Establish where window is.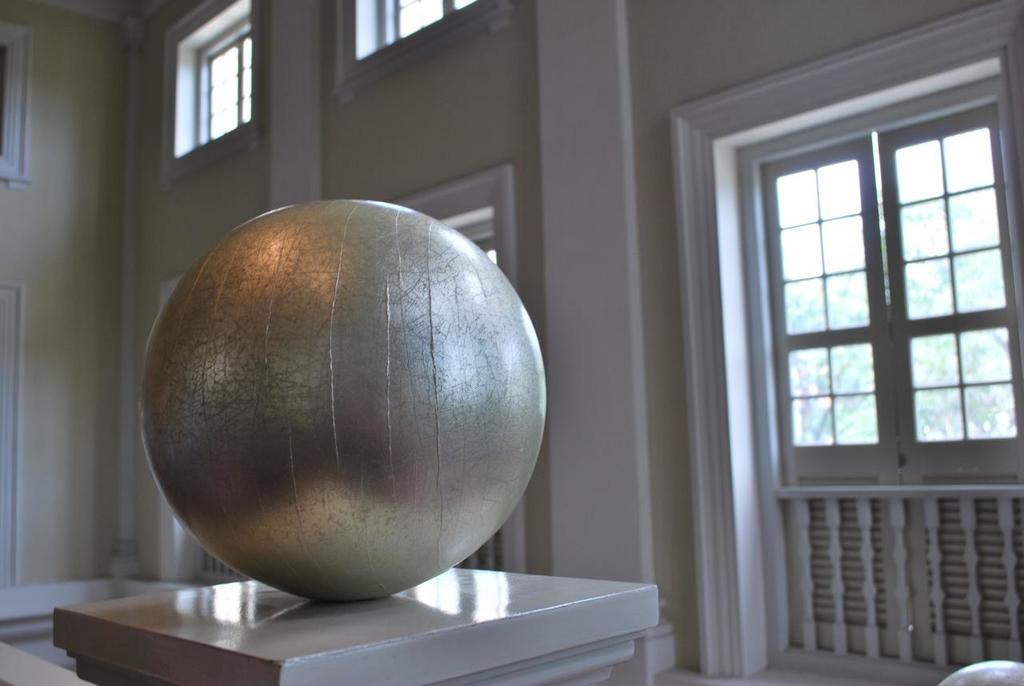
Established at (left=665, top=0, right=1022, bottom=685).
